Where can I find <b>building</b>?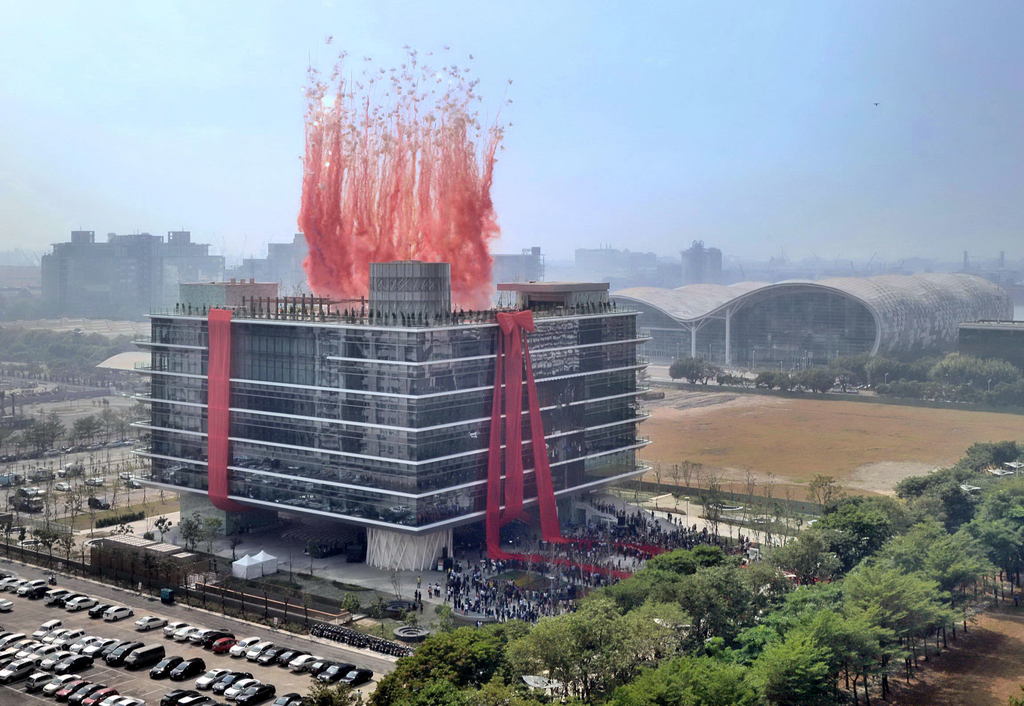
You can find it at 119,278,653,568.
